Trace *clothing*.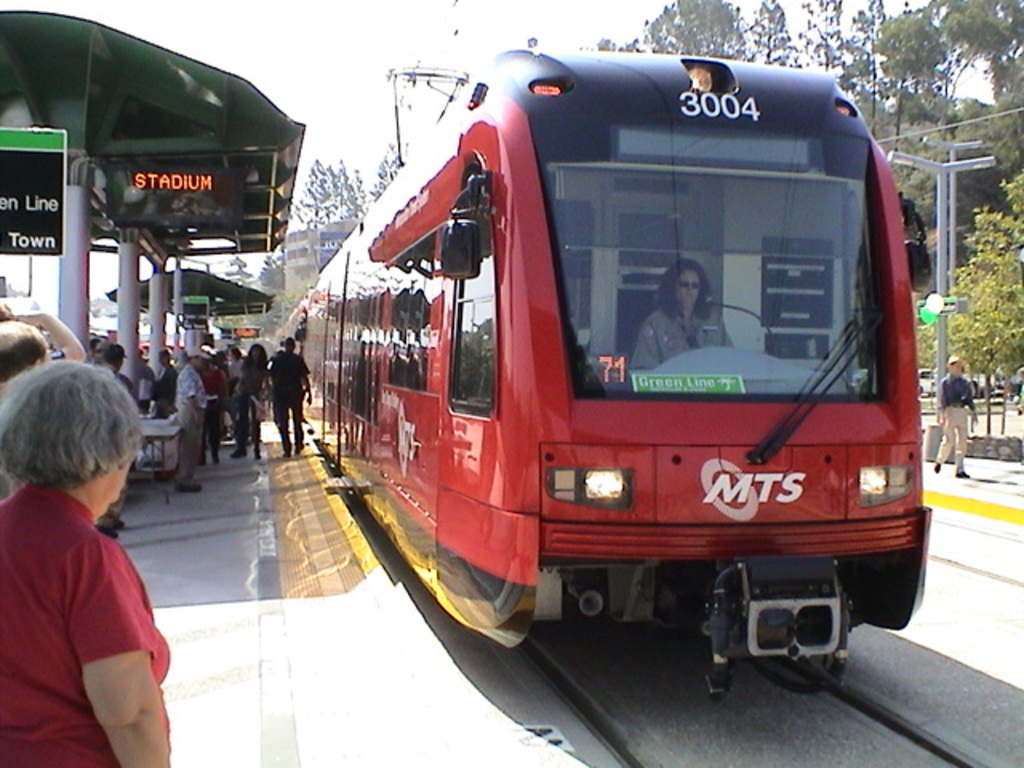
Traced to x1=155 y1=368 x2=176 y2=406.
